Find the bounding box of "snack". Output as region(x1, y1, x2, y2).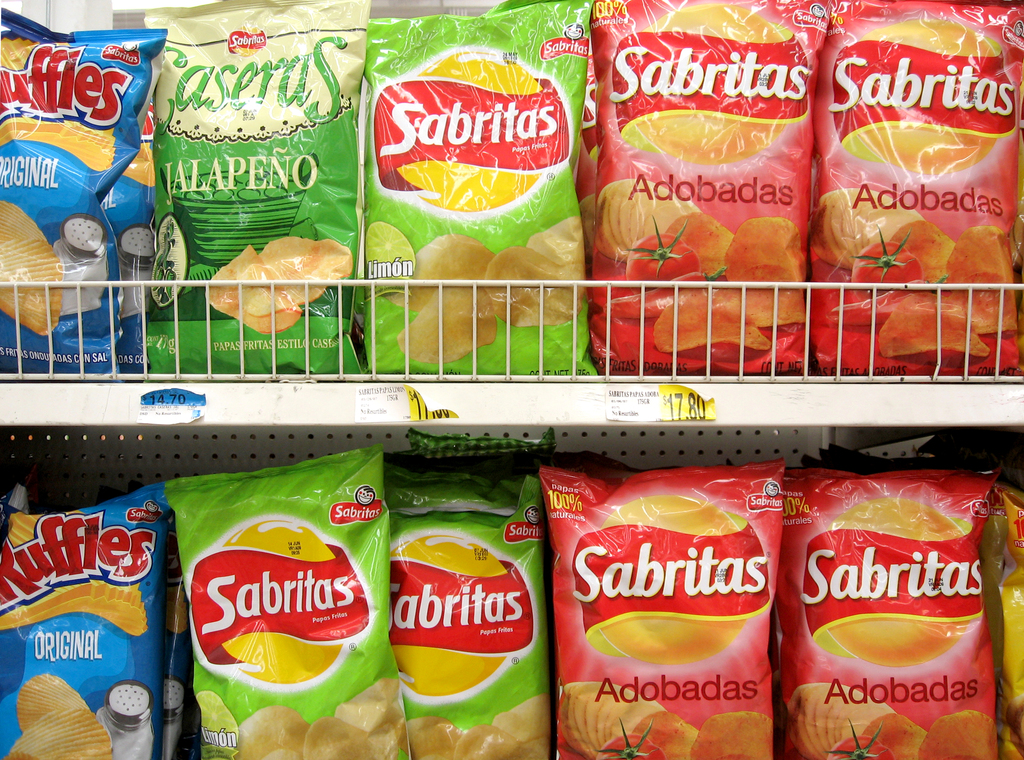
region(11, 666, 137, 759).
